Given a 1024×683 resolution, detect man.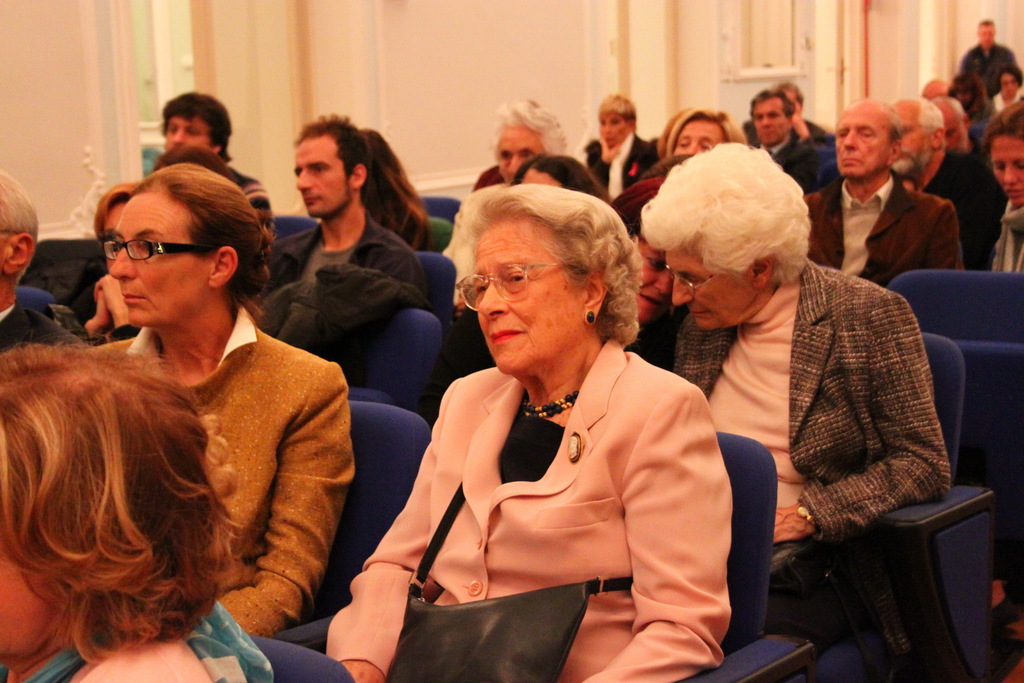
{"x1": 159, "y1": 89, "x2": 269, "y2": 204}.
